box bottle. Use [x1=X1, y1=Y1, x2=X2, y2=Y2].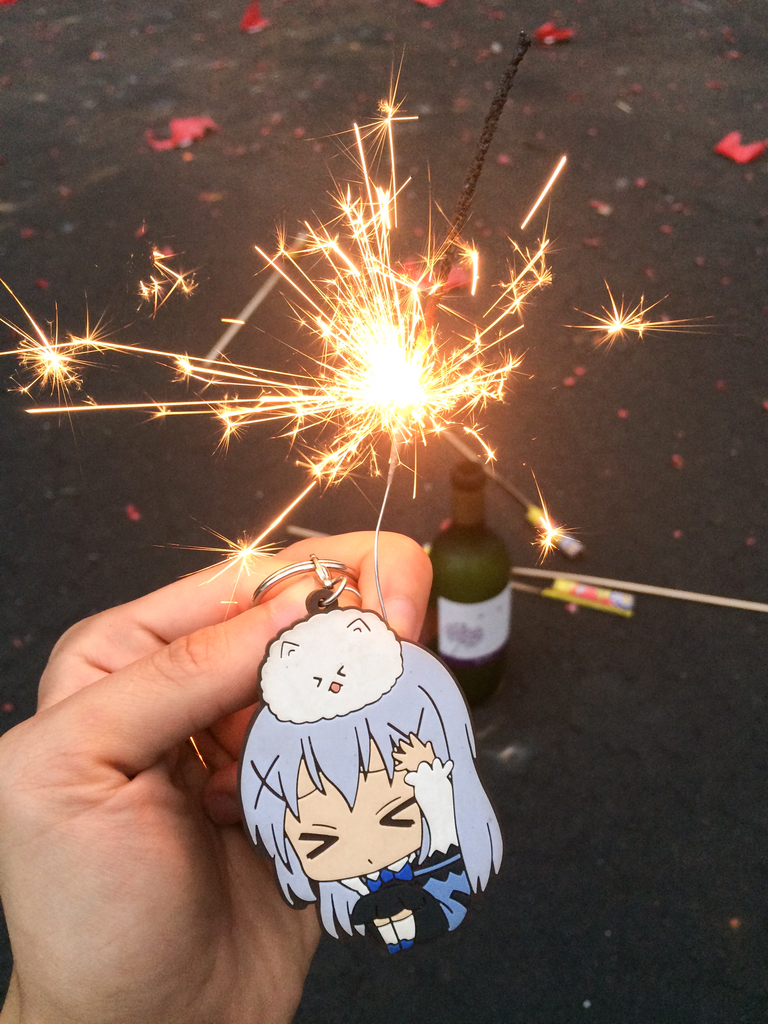
[x1=430, y1=502, x2=532, y2=682].
